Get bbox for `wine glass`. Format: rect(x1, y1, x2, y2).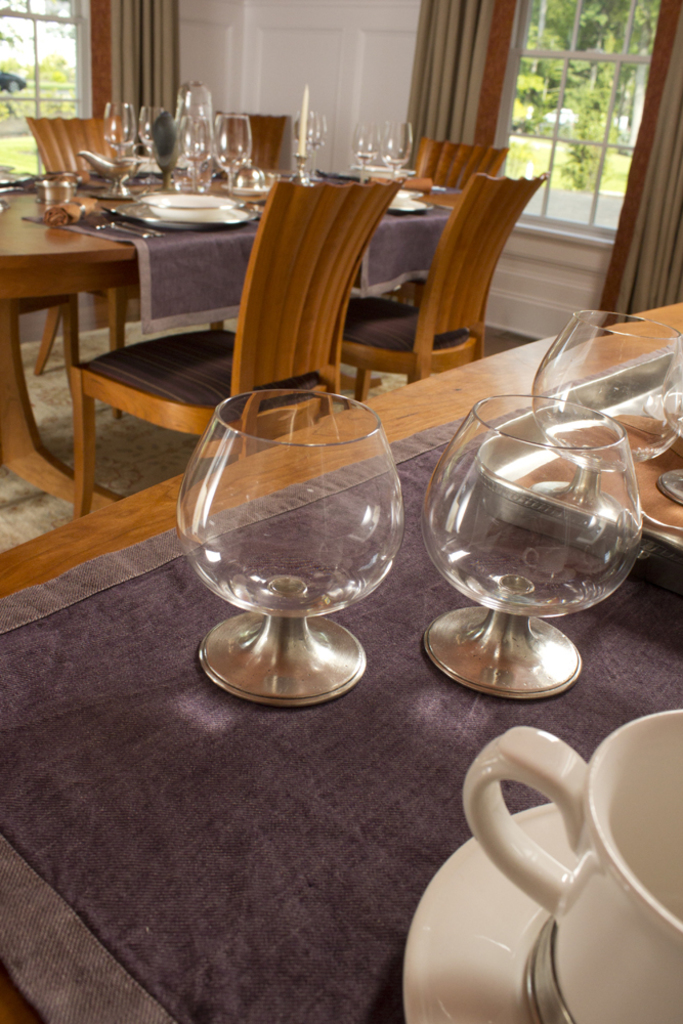
rect(105, 102, 135, 166).
